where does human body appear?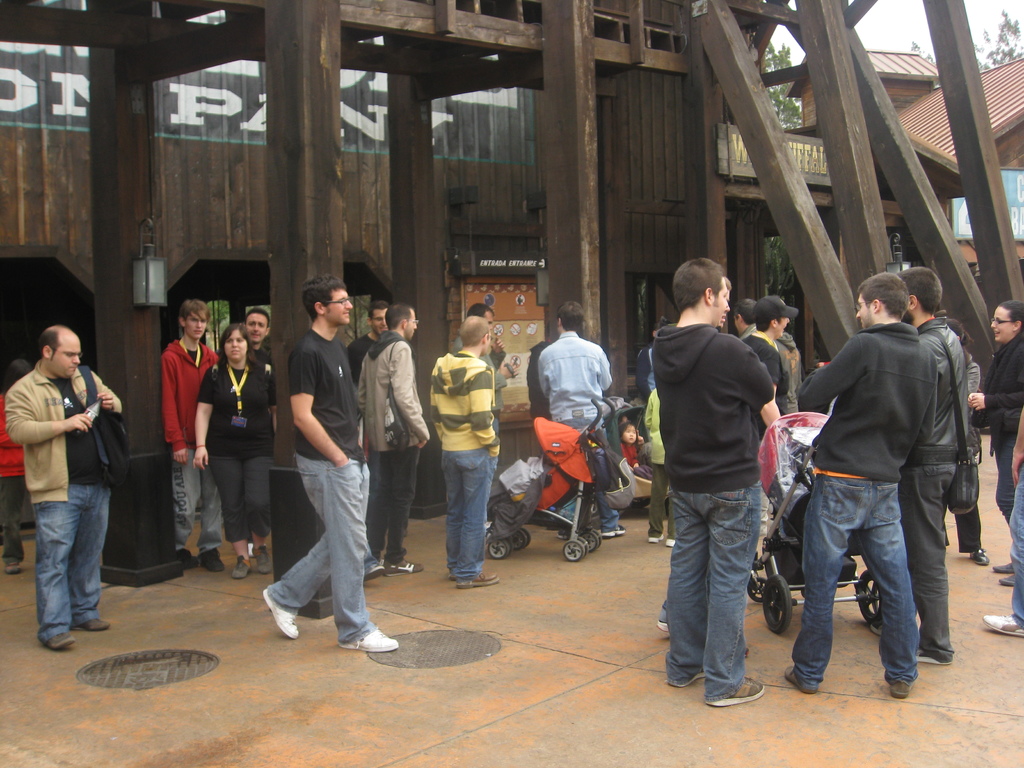
Appears at detection(527, 337, 554, 447).
